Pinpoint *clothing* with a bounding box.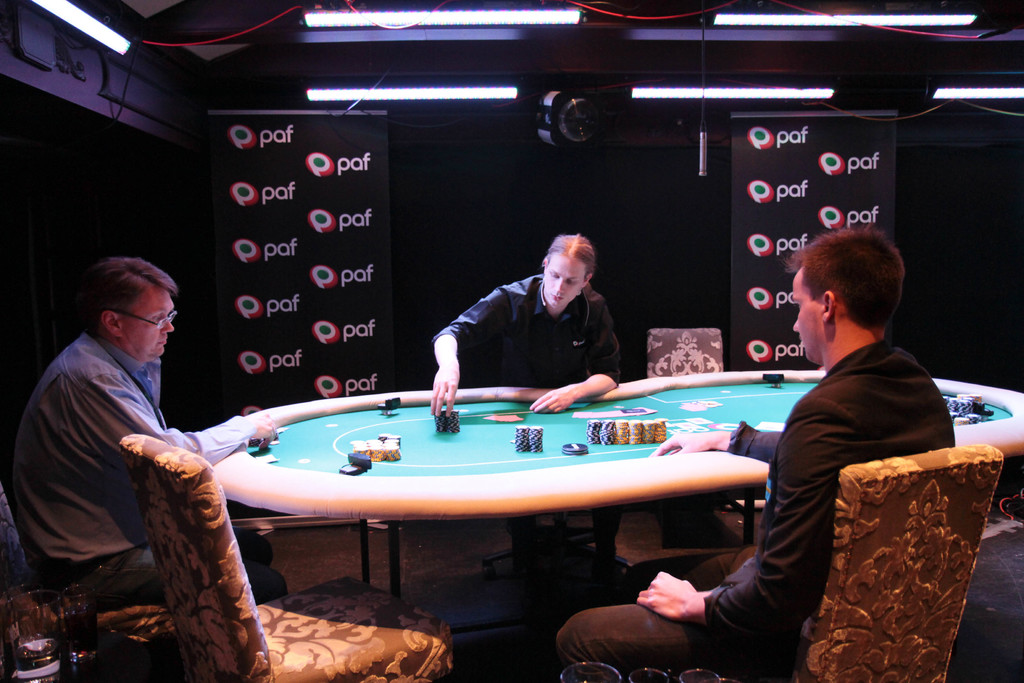
BBox(431, 274, 621, 552).
